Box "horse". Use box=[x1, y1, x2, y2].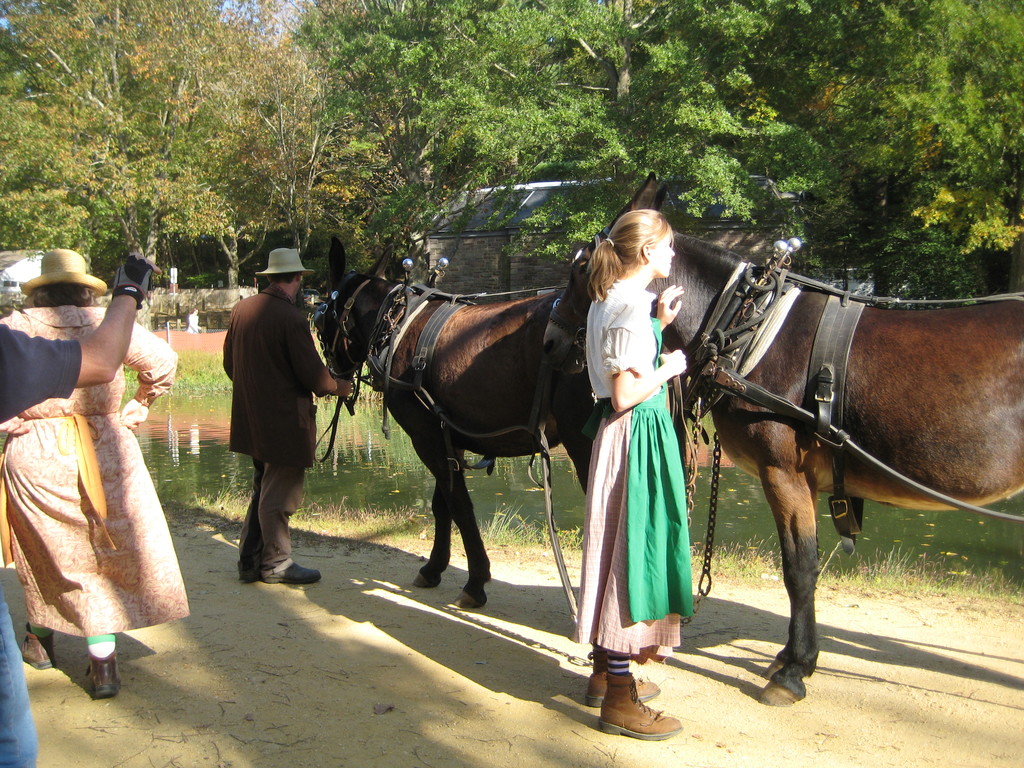
box=[543, 170, 1023, 705].
